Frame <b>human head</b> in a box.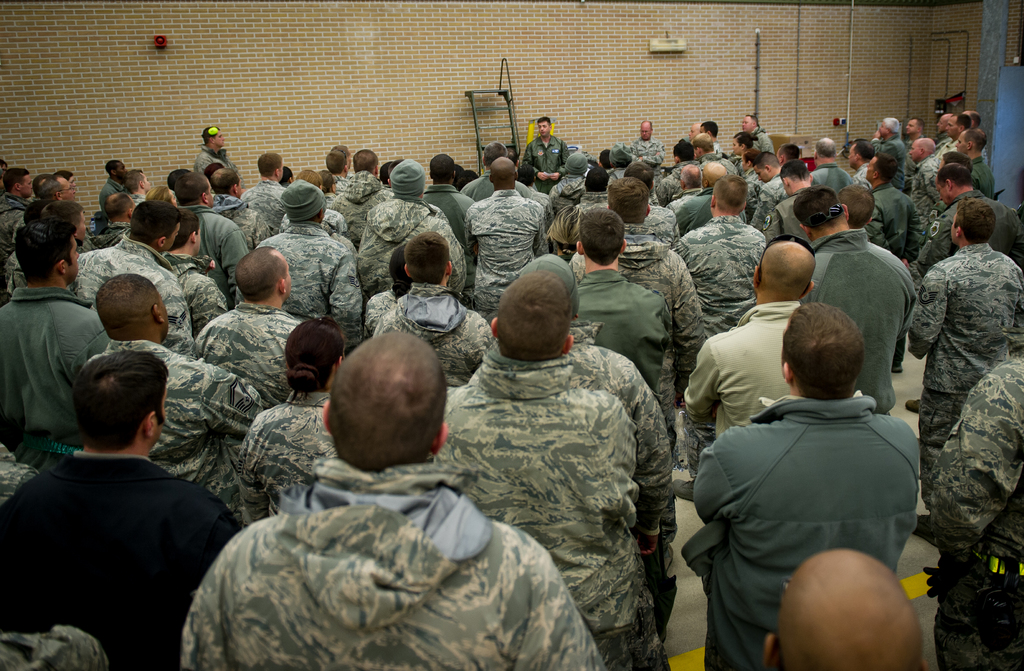
(701,122,719,139).
